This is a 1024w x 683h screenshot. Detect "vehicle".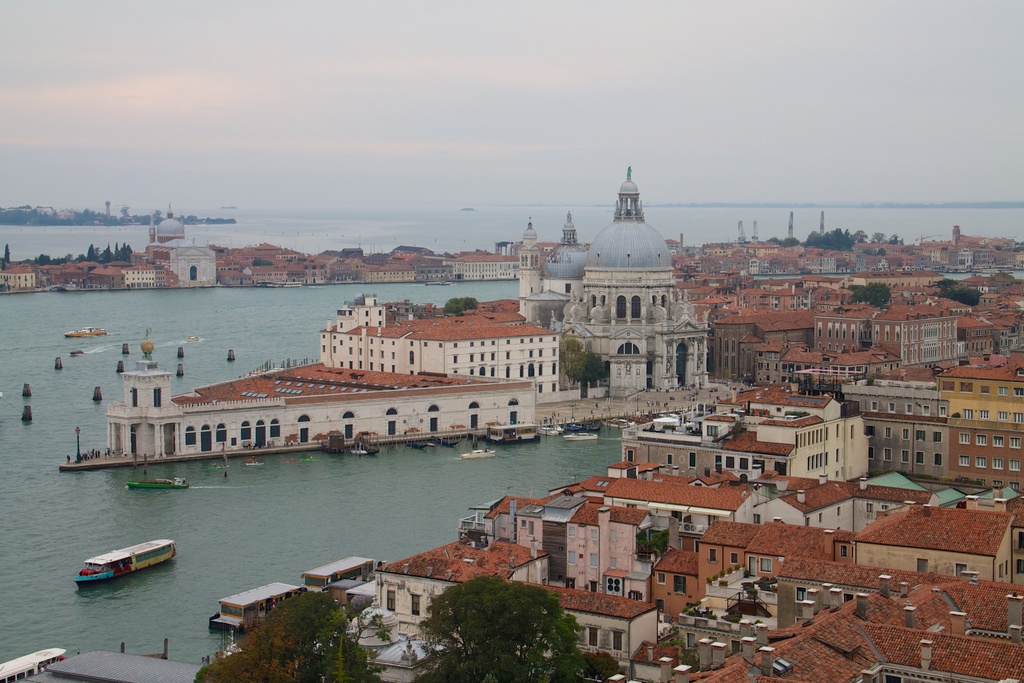
<region>463, 447, 490, 460</region>.
